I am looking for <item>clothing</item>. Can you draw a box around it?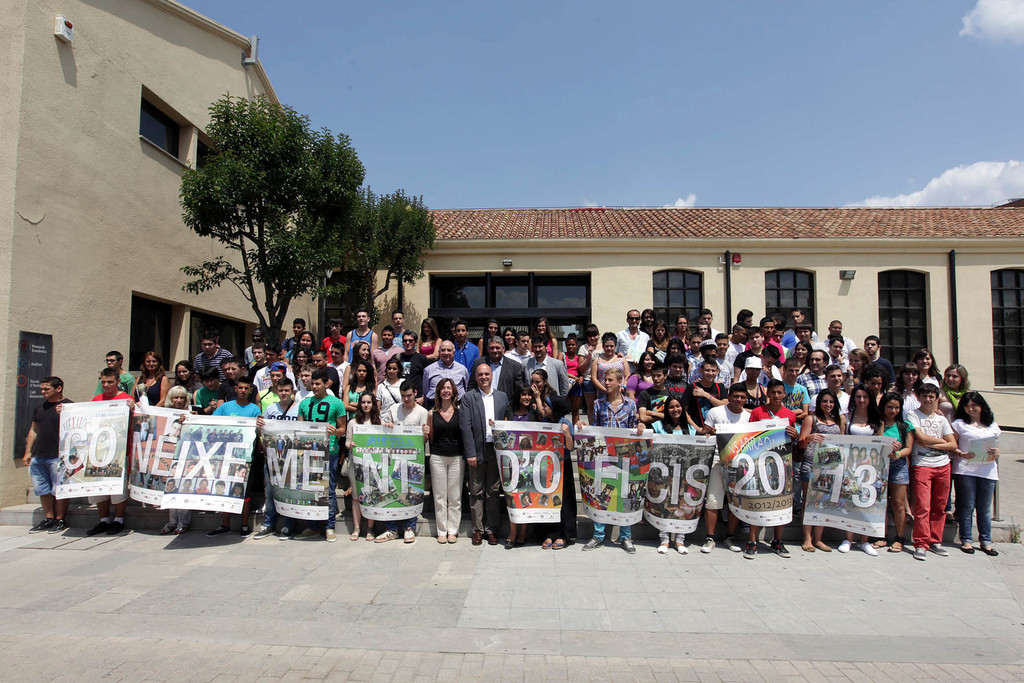
Sure, the bounding box is 24/394/70/495.
